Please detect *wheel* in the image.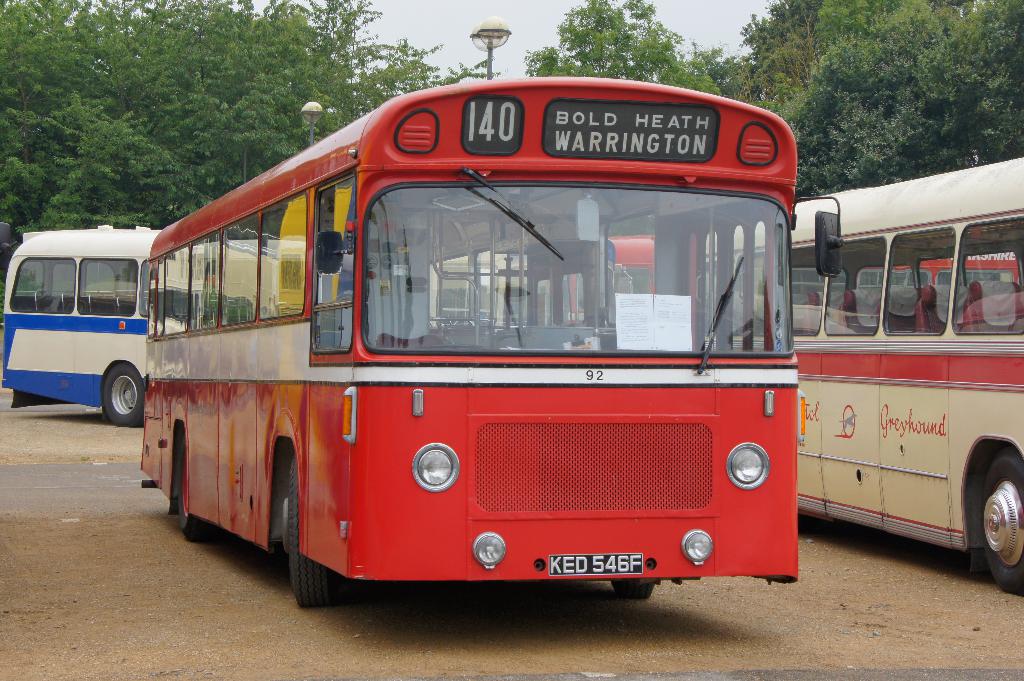
region(184, 476, 218, 540).
